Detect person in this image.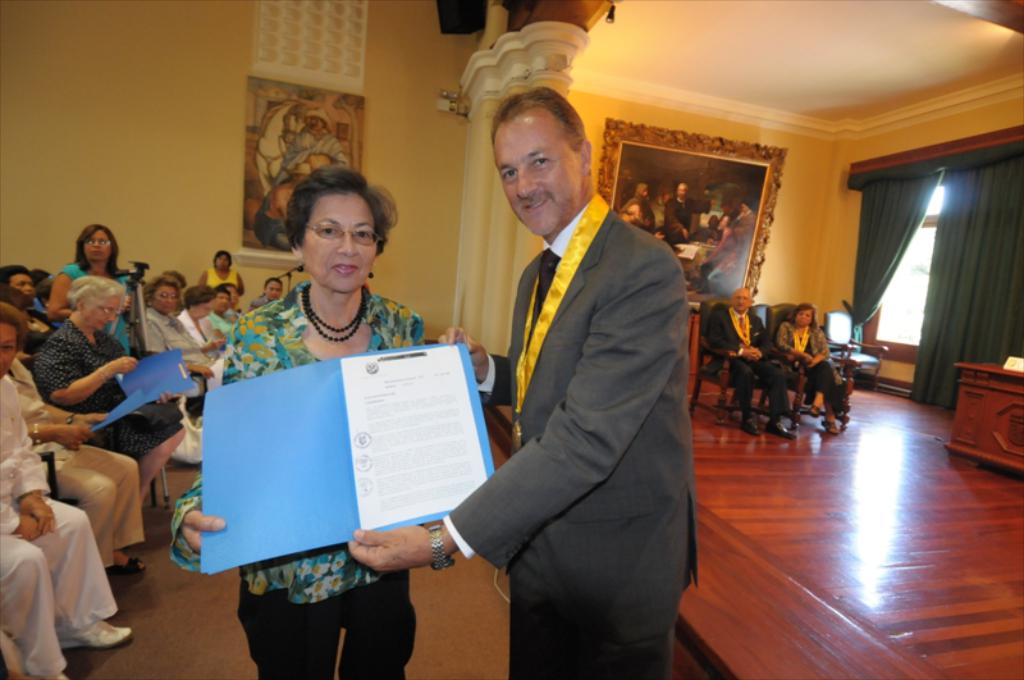
Detection: rect(703, 283, 797, 441).
